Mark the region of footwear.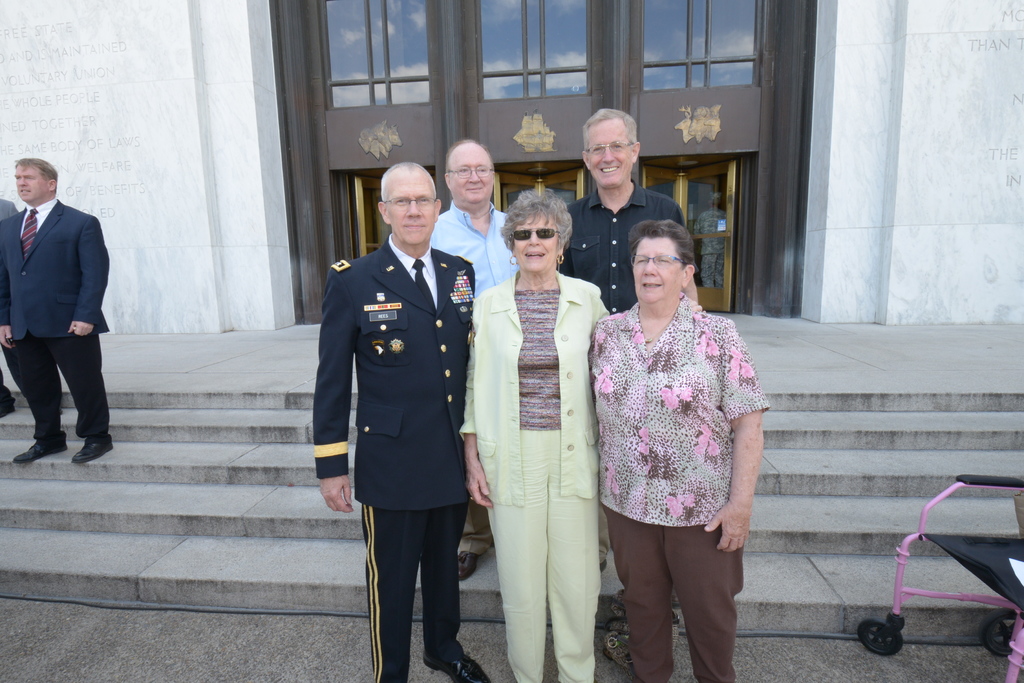
Region: pyautogui.locateOnScreen(16, 438, 63, 461).
